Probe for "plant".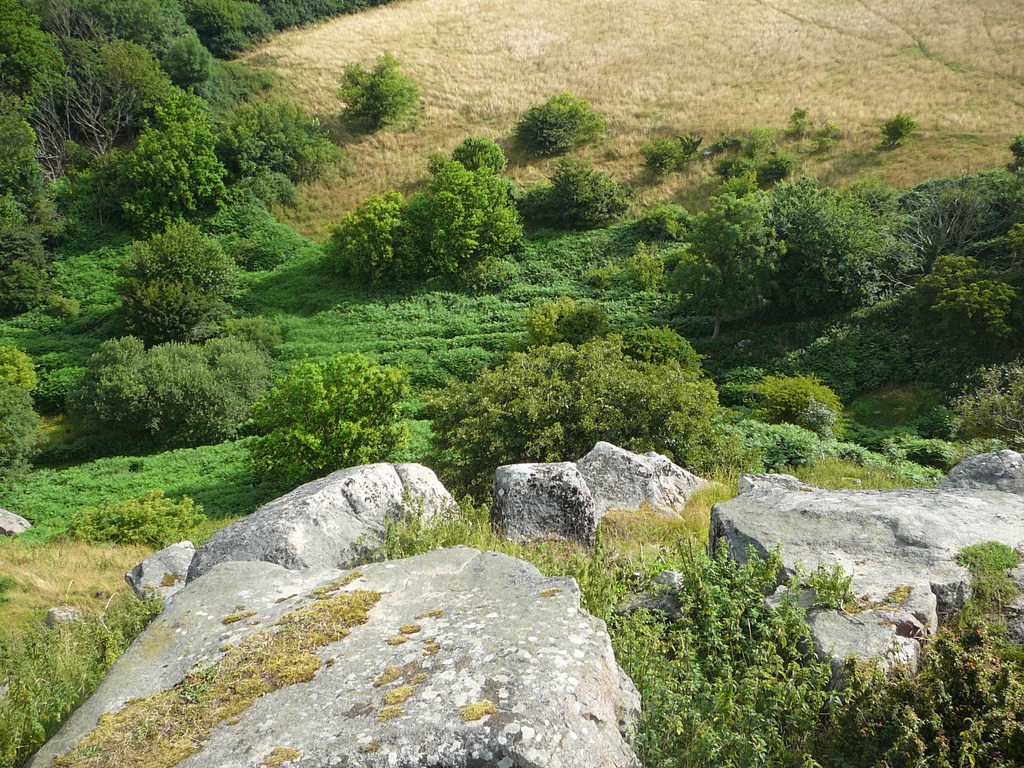
Probe result: (left=349, top=480, right=1023, bottom=767).
